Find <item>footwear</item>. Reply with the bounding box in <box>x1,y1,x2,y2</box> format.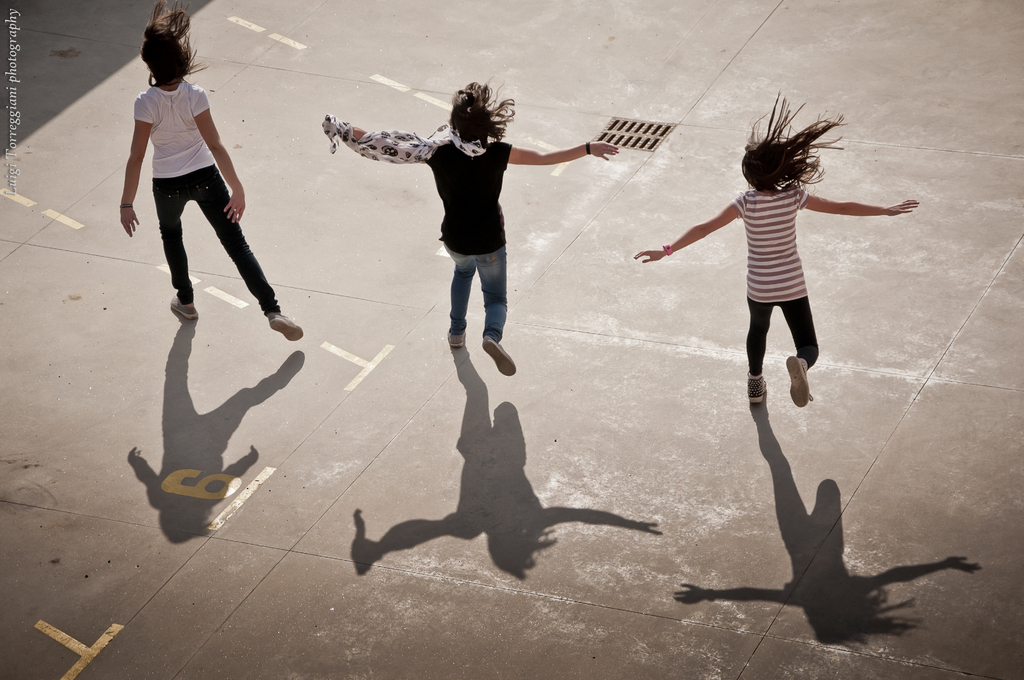
<box>744,374,767,405</box>.
